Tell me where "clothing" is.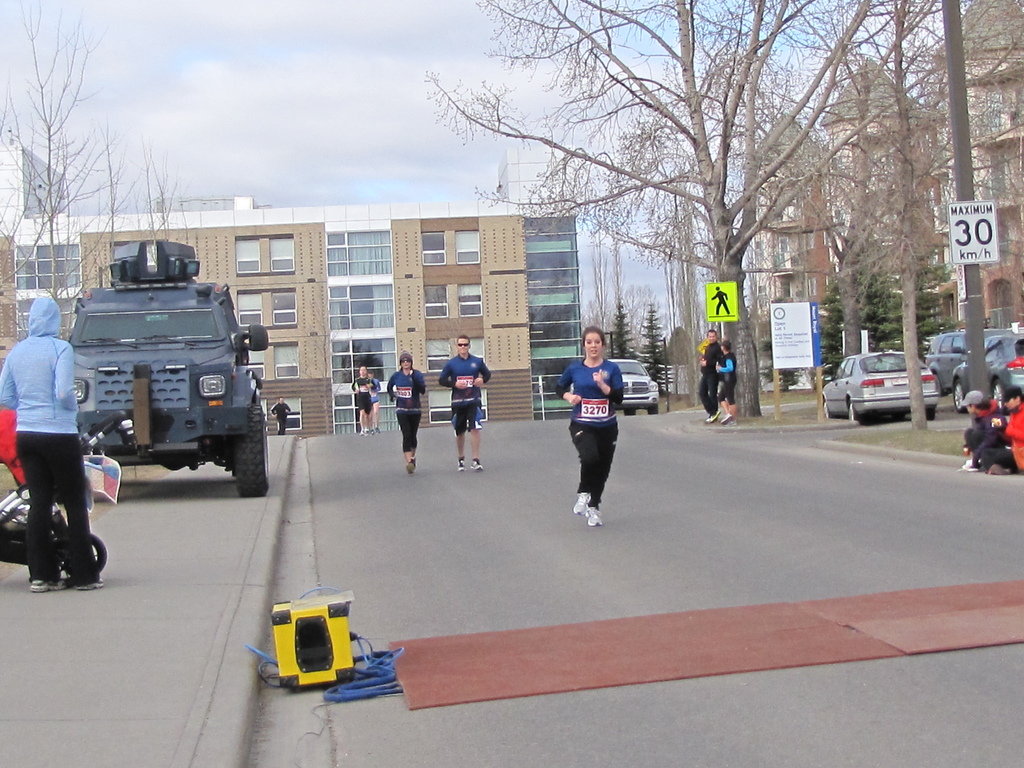
"clothing" is at [354,379,382,416].
